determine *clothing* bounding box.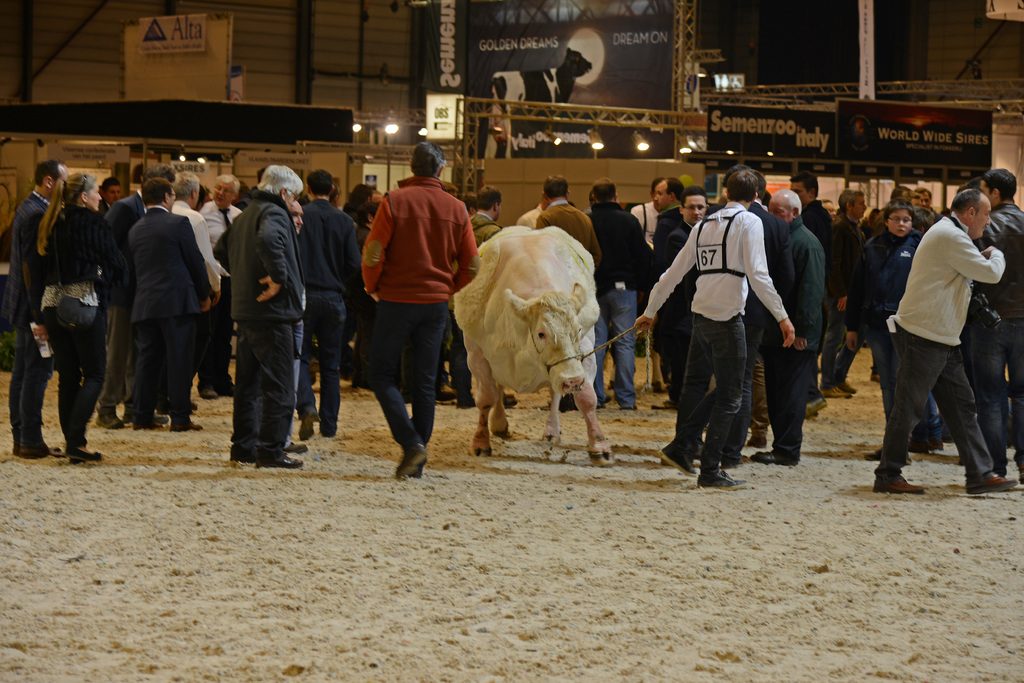
Determined: [x1=650, y1=202, x2=676, y2=384].
